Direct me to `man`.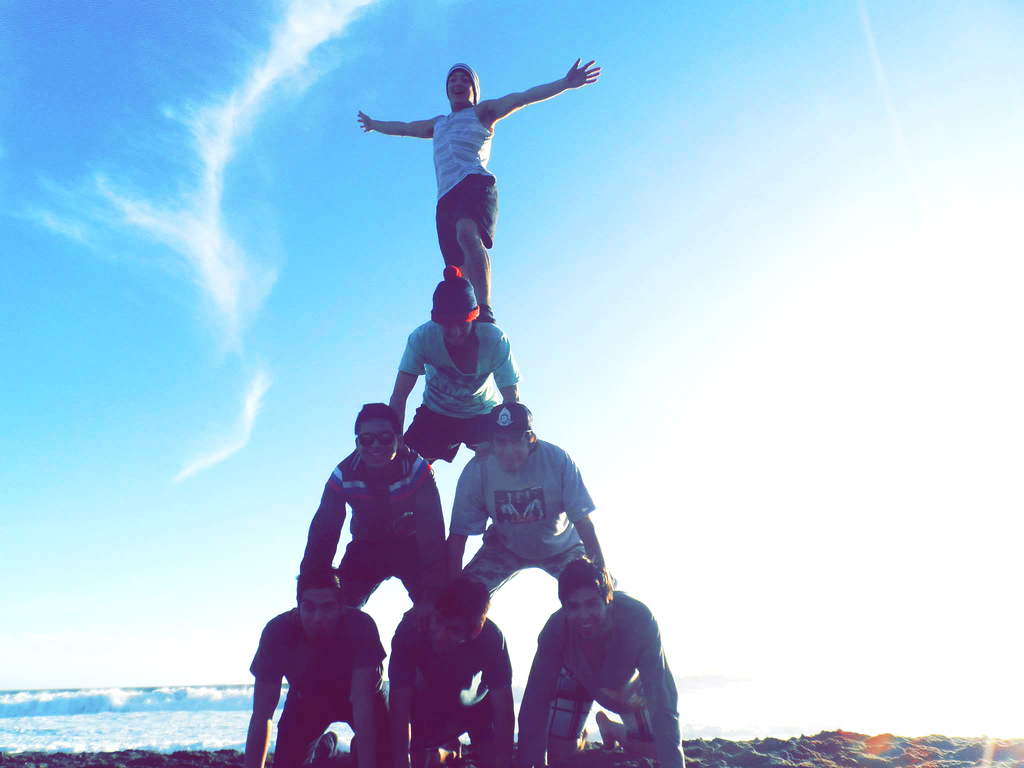
Direction: left=447, top=387, right=622, bottom=611.
